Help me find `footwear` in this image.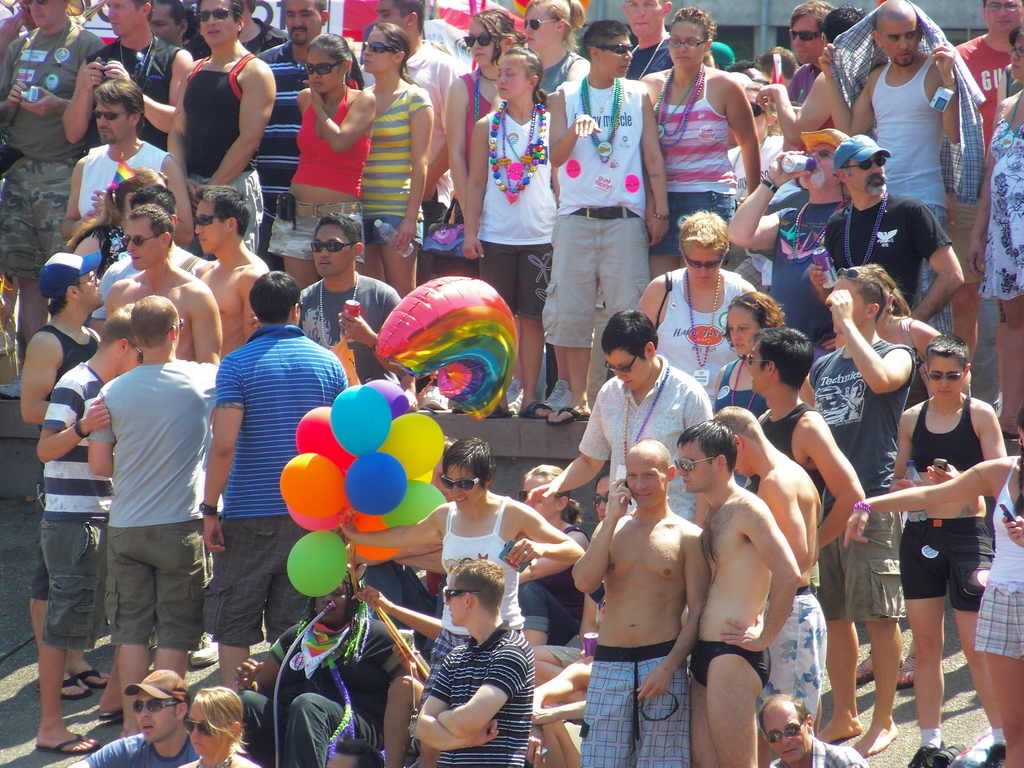
Found it: {"x1": 900, "y1": 652, "x2": 916, "y2": 684}.
